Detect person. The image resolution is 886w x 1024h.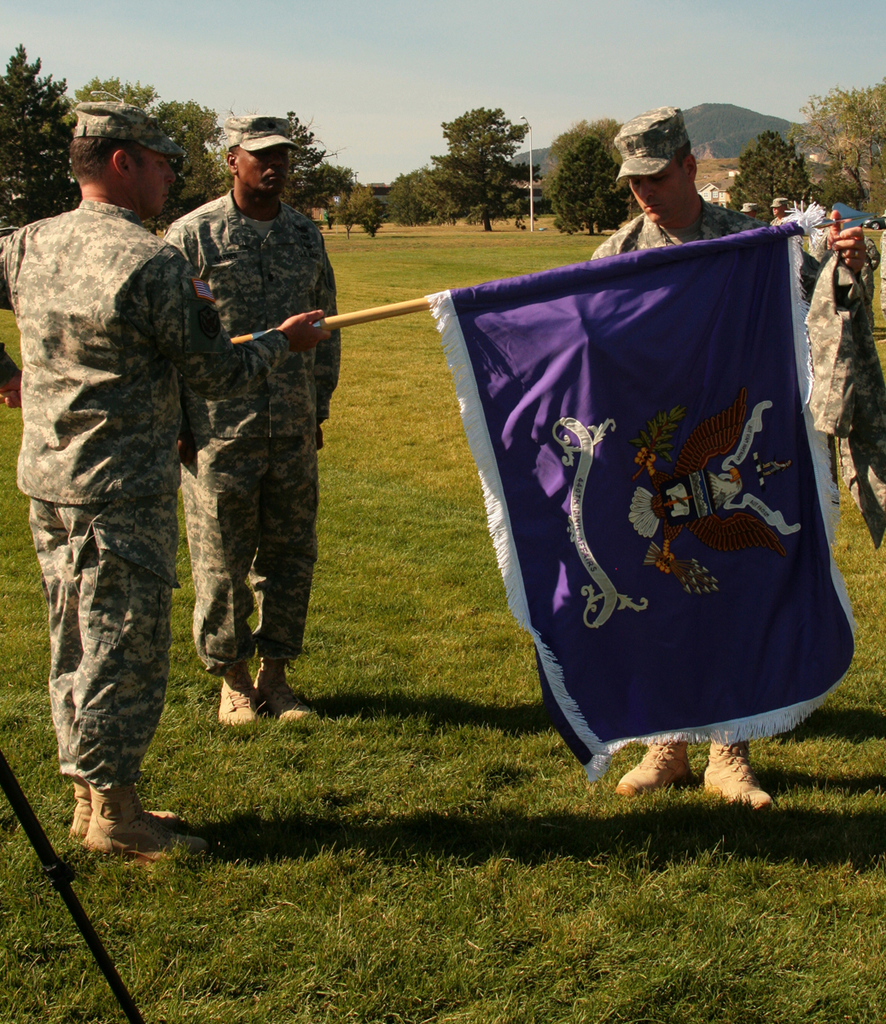
162, 115, 342, 725.
